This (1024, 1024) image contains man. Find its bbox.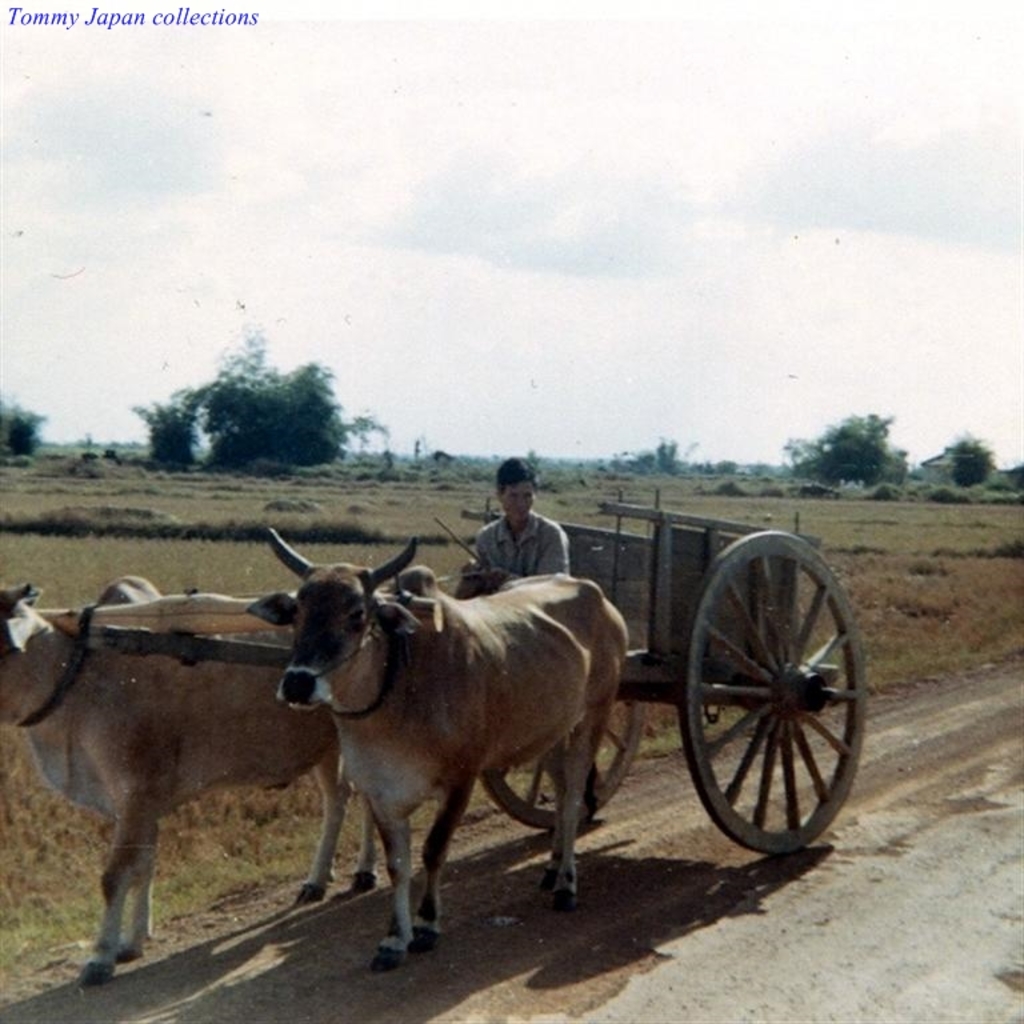
[left=464, top=489, right=583, bottom=600].
